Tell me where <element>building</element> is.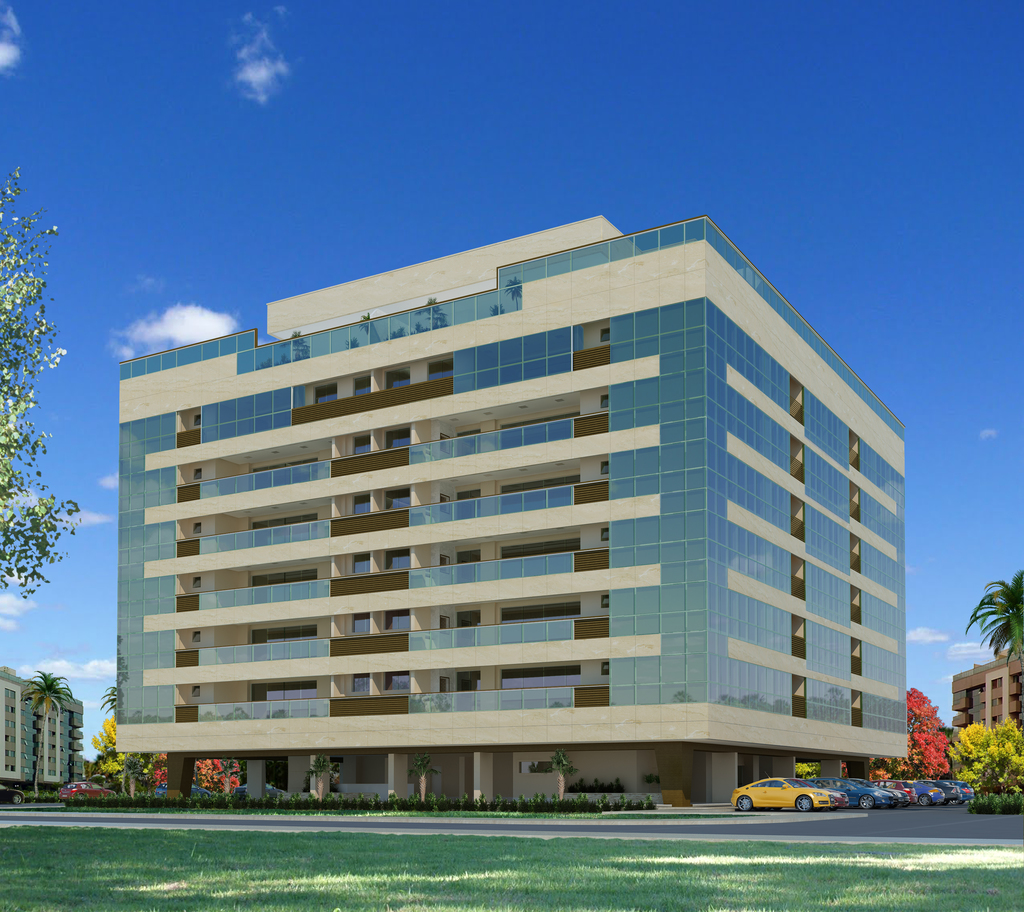
<element>building</element> is at left=947, top=658, right=1023, bottom=745.
